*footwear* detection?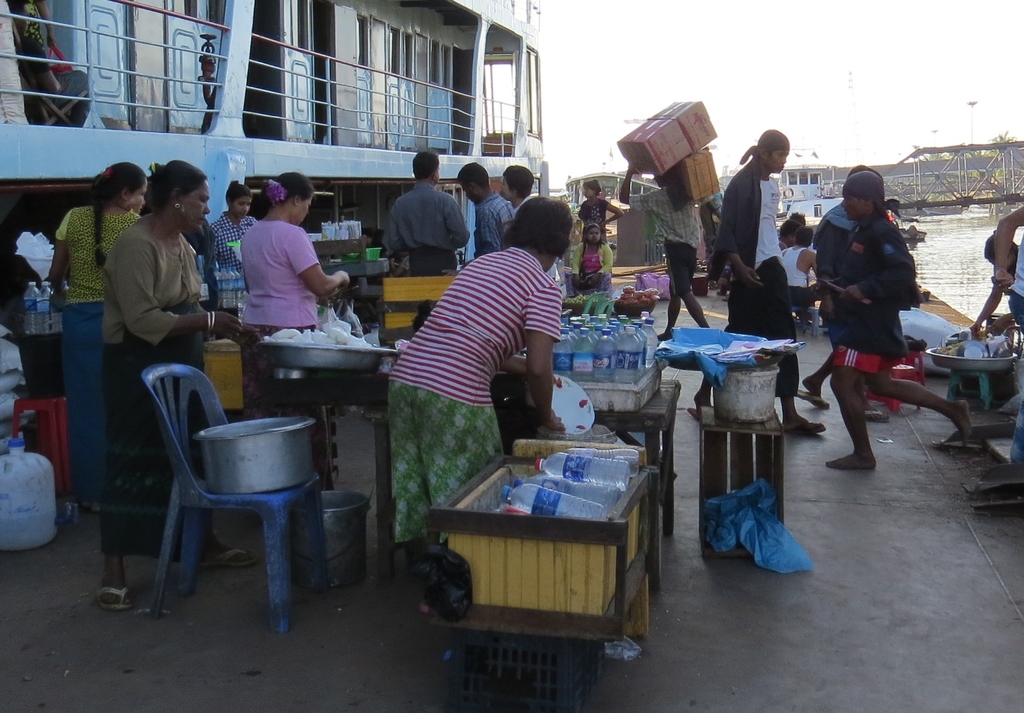
bbox=[96, 584, 134, 608]
